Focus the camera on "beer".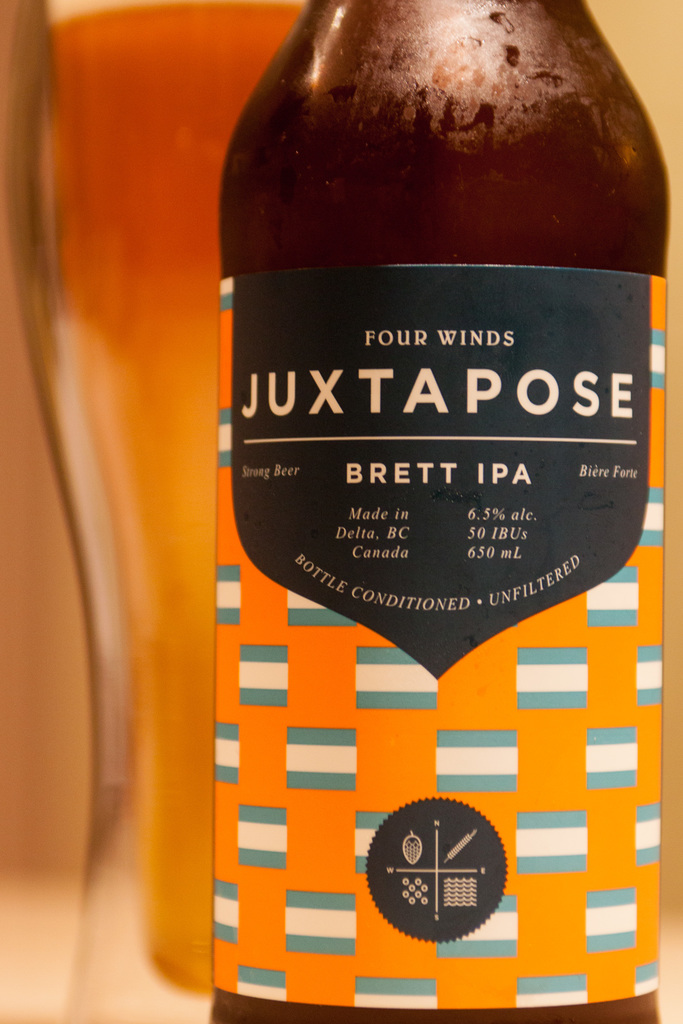
Focus region: [18,0,664,1023].
